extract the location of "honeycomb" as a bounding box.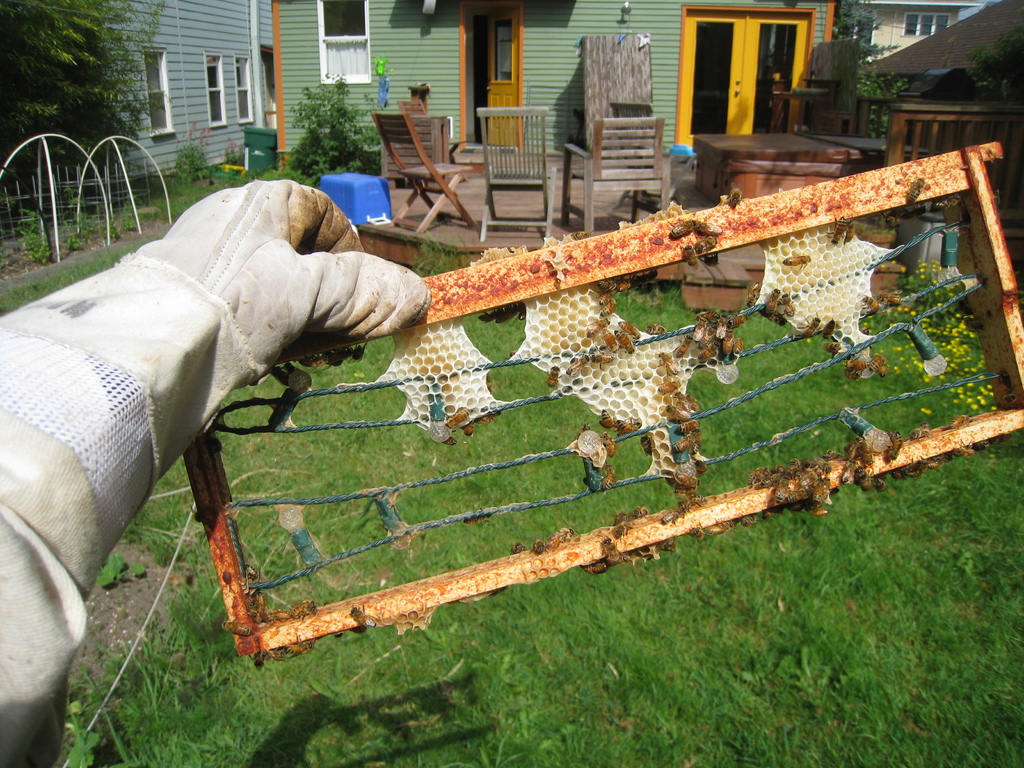
{"left": 509, "top": 295, "right": 712, "bottom": 480}.
